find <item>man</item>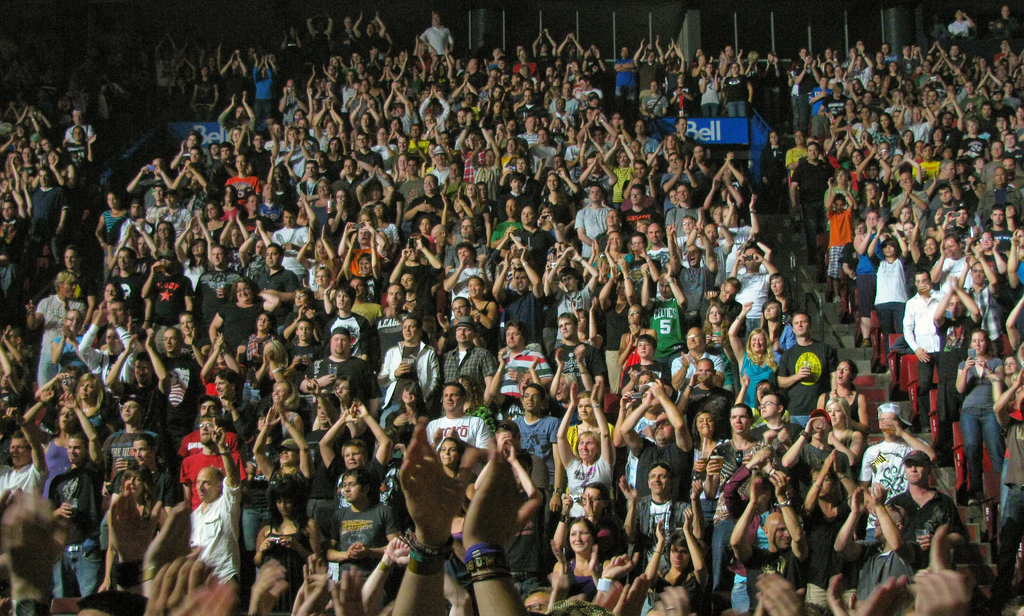
(left=50, top=383, right=105, bottom=597)
